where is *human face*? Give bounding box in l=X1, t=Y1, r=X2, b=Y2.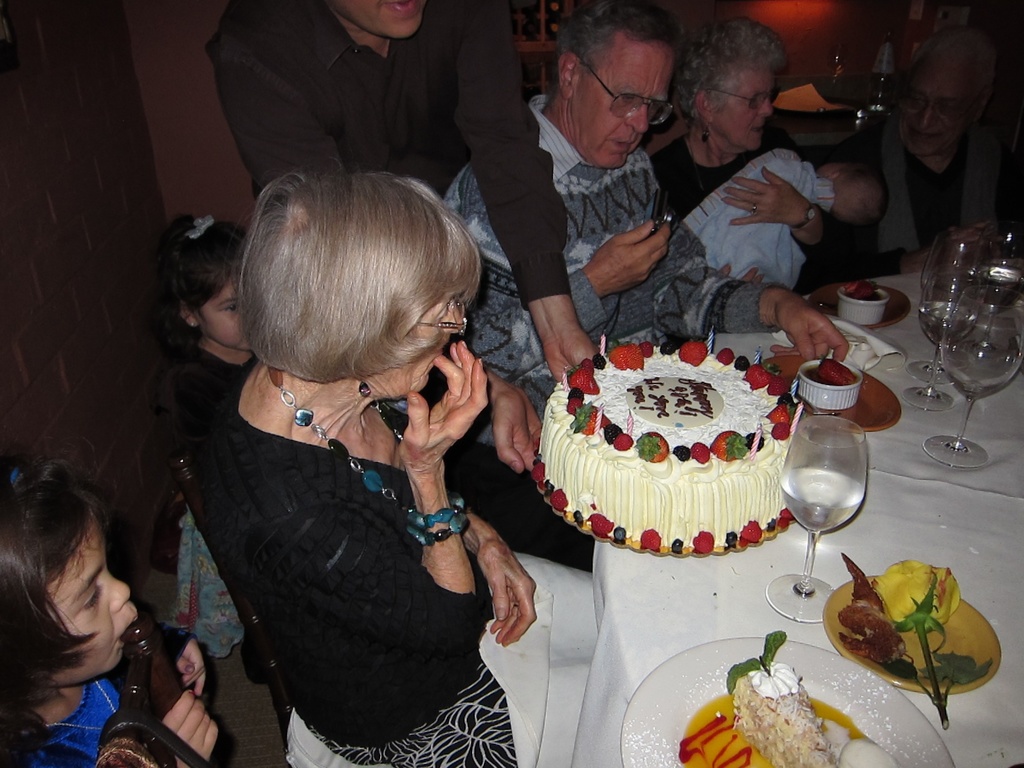
l=199, t=287, r=248, b=351.
